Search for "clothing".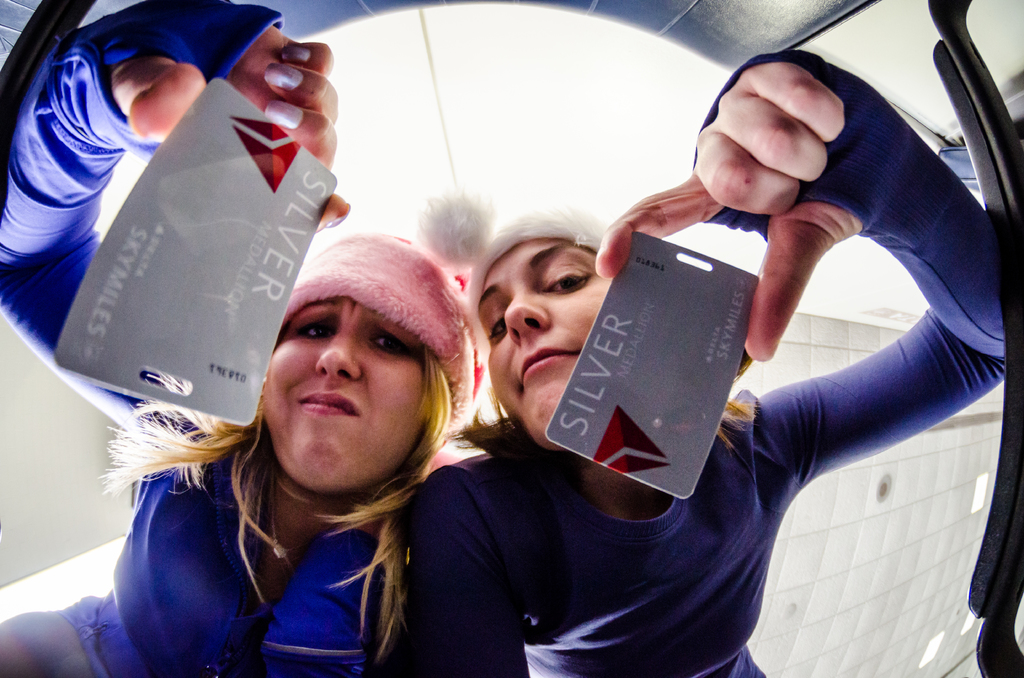
Found at 374, 73, 980, 667.
